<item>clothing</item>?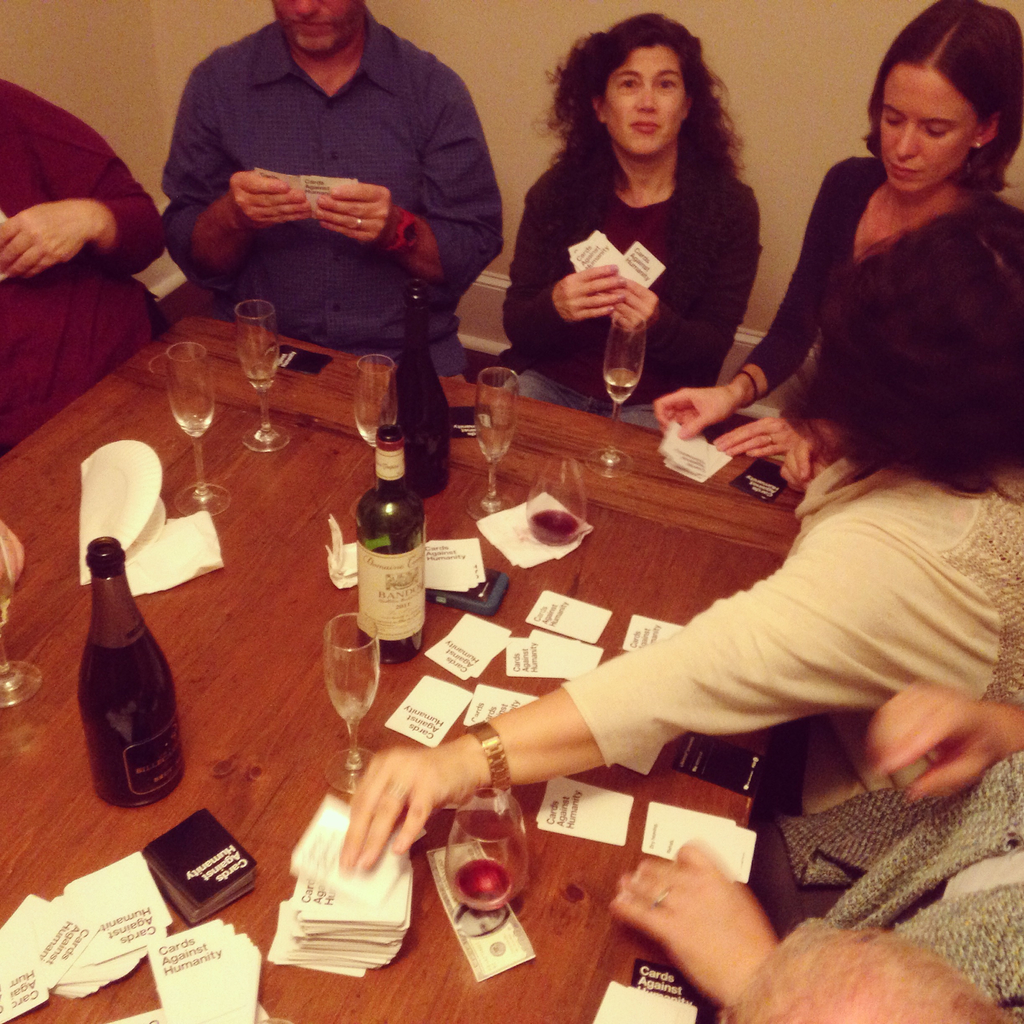
156 0 541 404
